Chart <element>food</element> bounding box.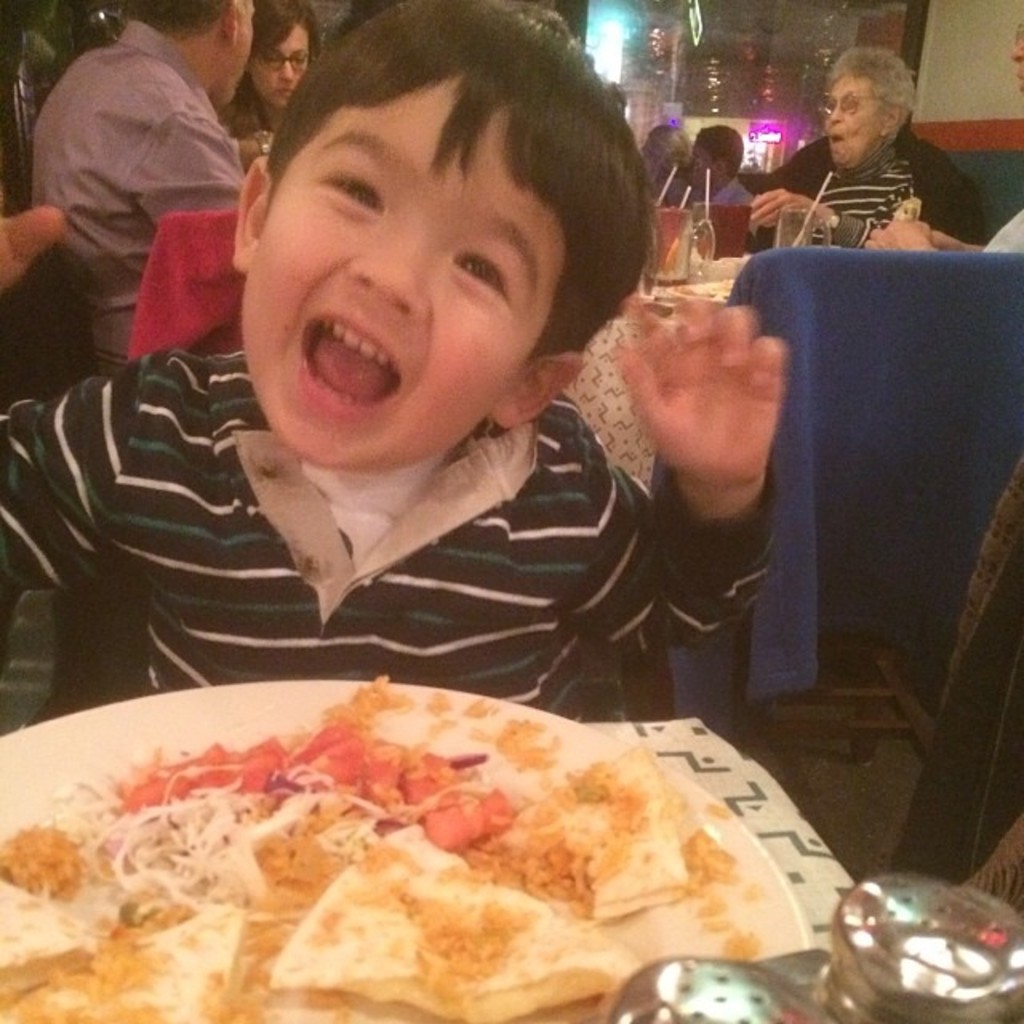
Charted: [0,765,109,1022].
